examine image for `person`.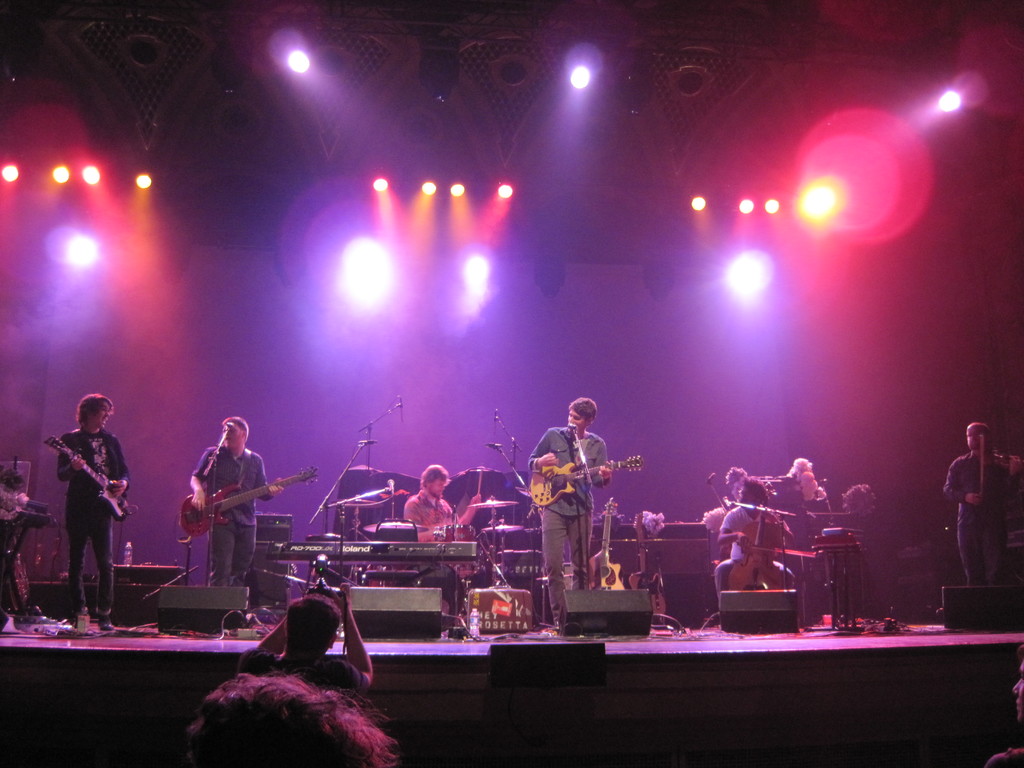
Examination result: bbox(234, 579, 375, 709).
